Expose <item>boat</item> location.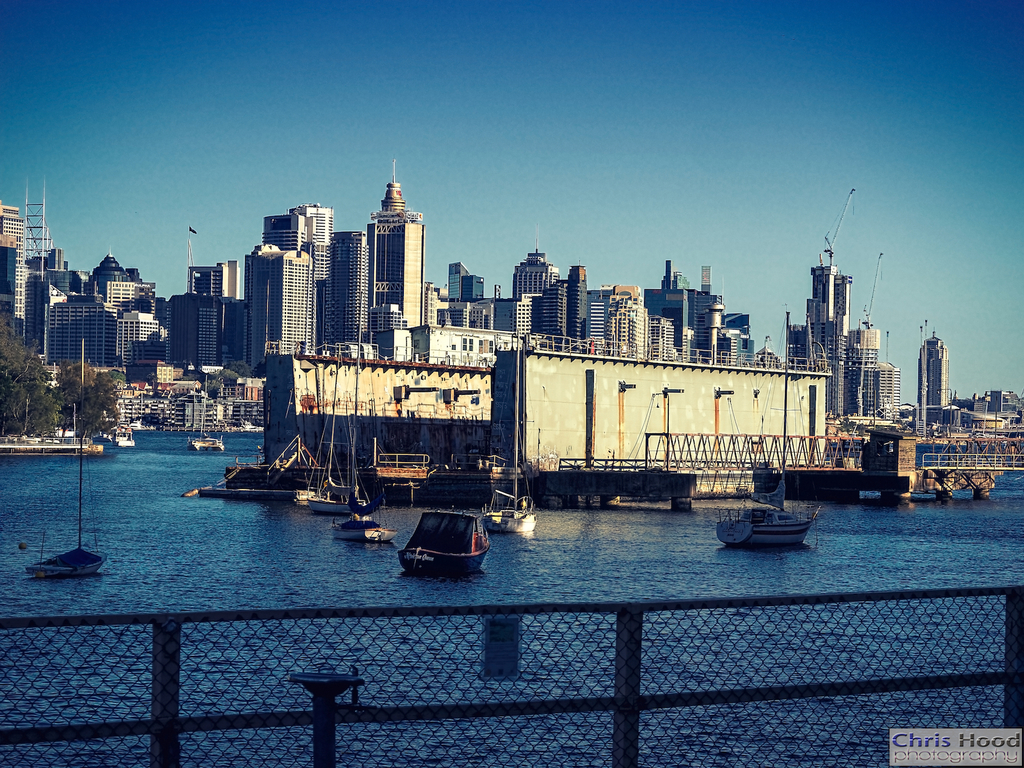
Exposed at (189, 437, 219, 458).
